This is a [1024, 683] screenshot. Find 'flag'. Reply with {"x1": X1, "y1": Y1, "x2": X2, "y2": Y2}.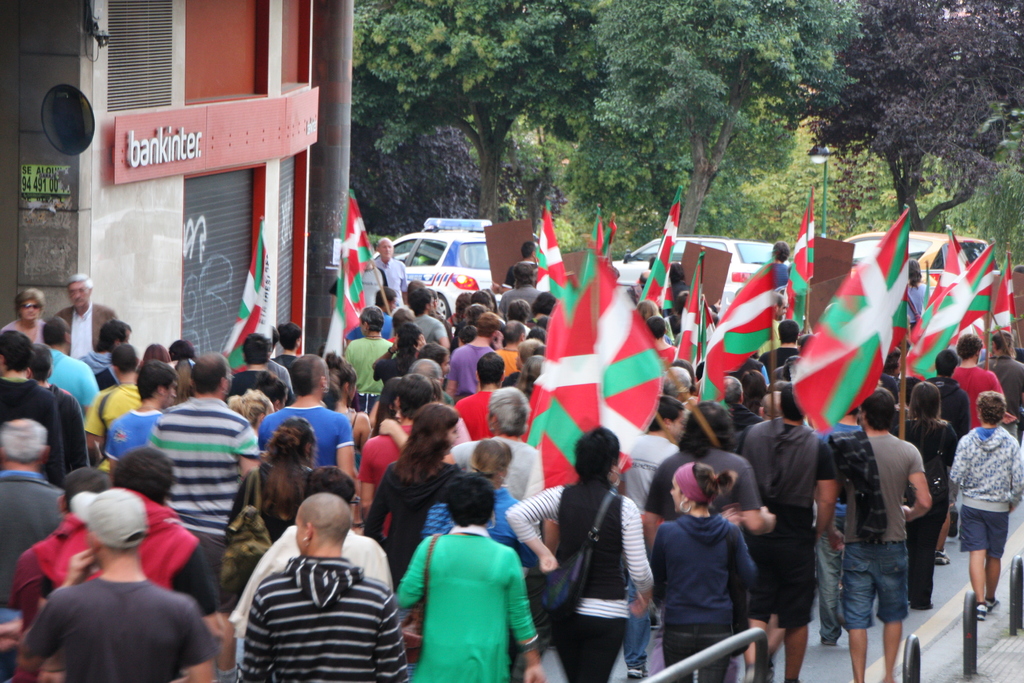
{"x1": 221, "y1": 215, "x2": 267, "y2": 365}.
